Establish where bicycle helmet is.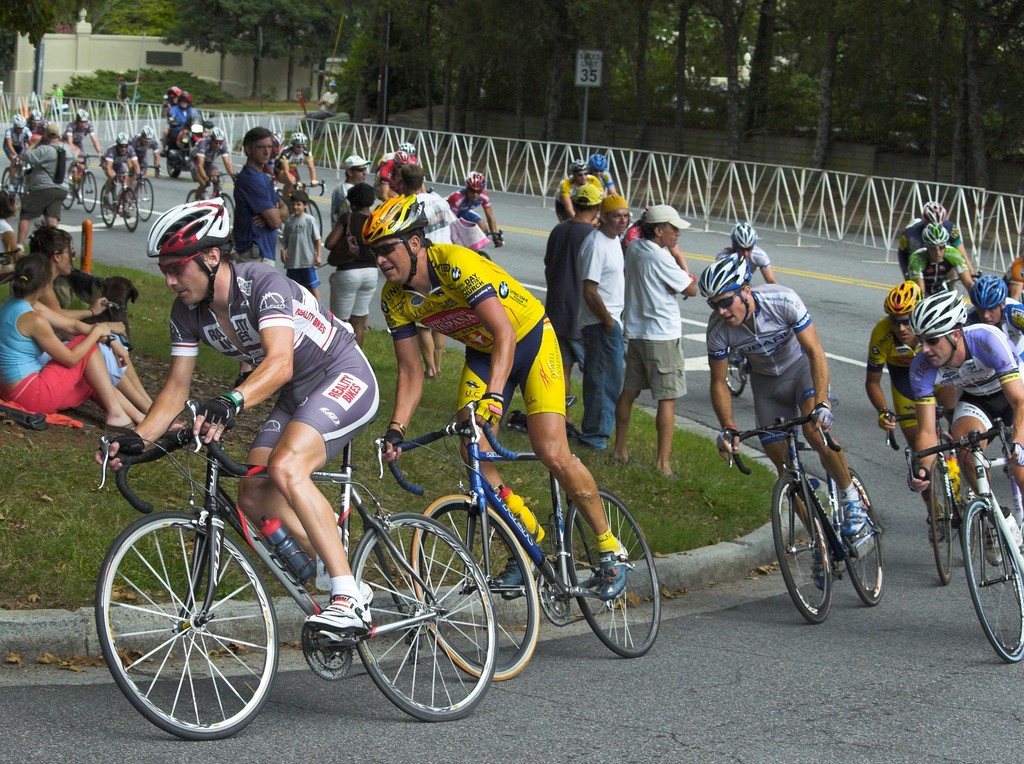
Established at {"left": 920, "top": 200, "right": 947, "bottom": 219}.
